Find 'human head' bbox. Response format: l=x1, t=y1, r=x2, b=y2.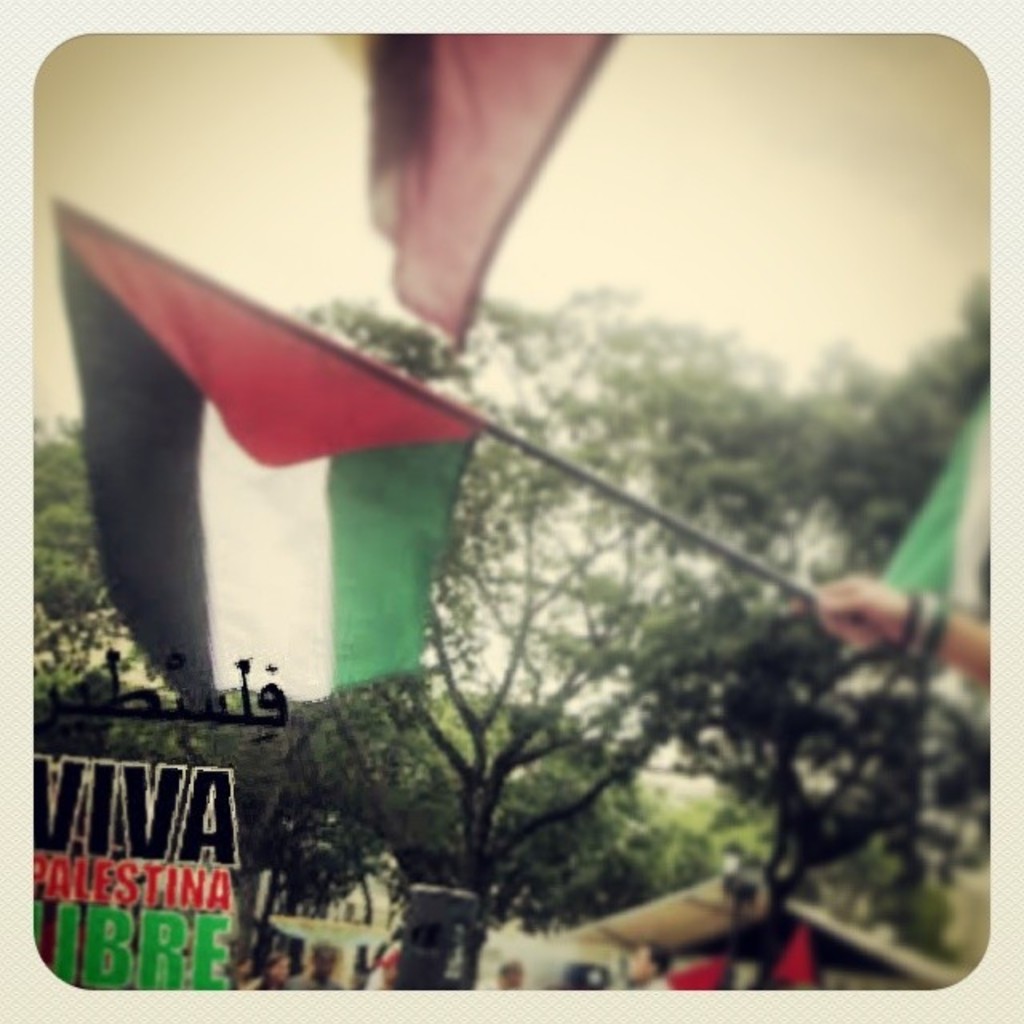
l=622, t=941, r=670, b=981.
